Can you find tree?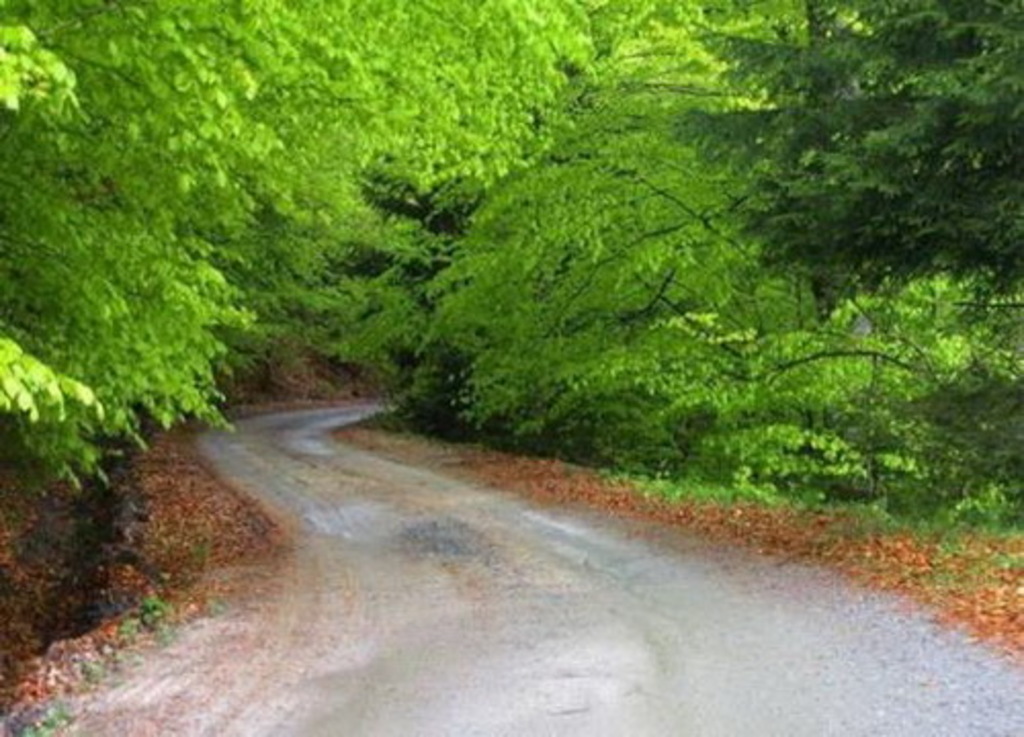
Yes, bounding box: box=[682, 0, 1022, 295].
